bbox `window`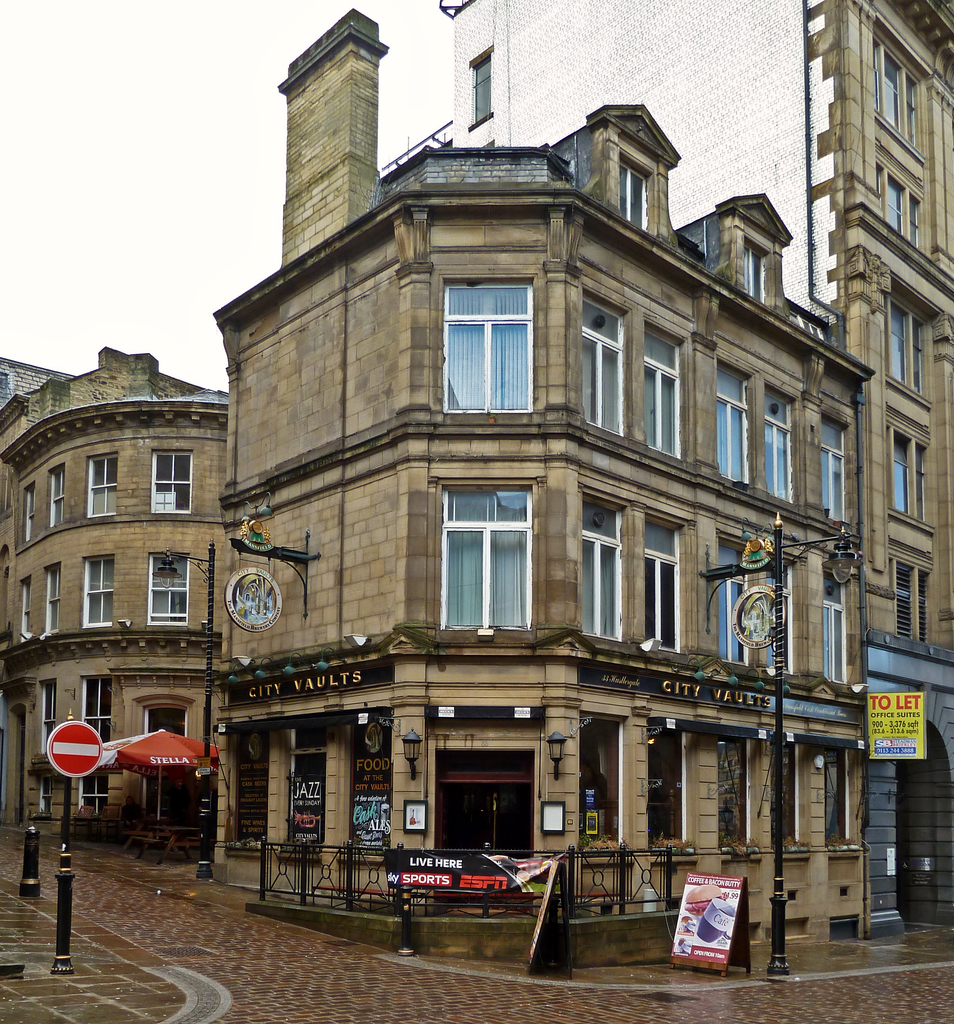
765, 373, 798, 513
